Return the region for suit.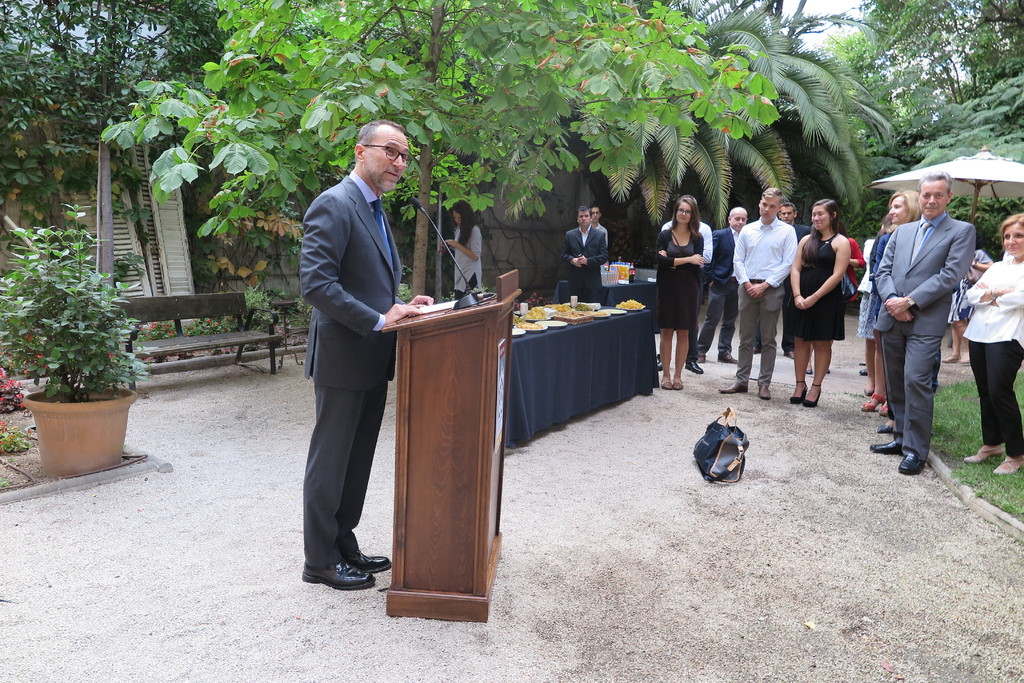
[x1=563, y1=225, x2=614, y2=302].
